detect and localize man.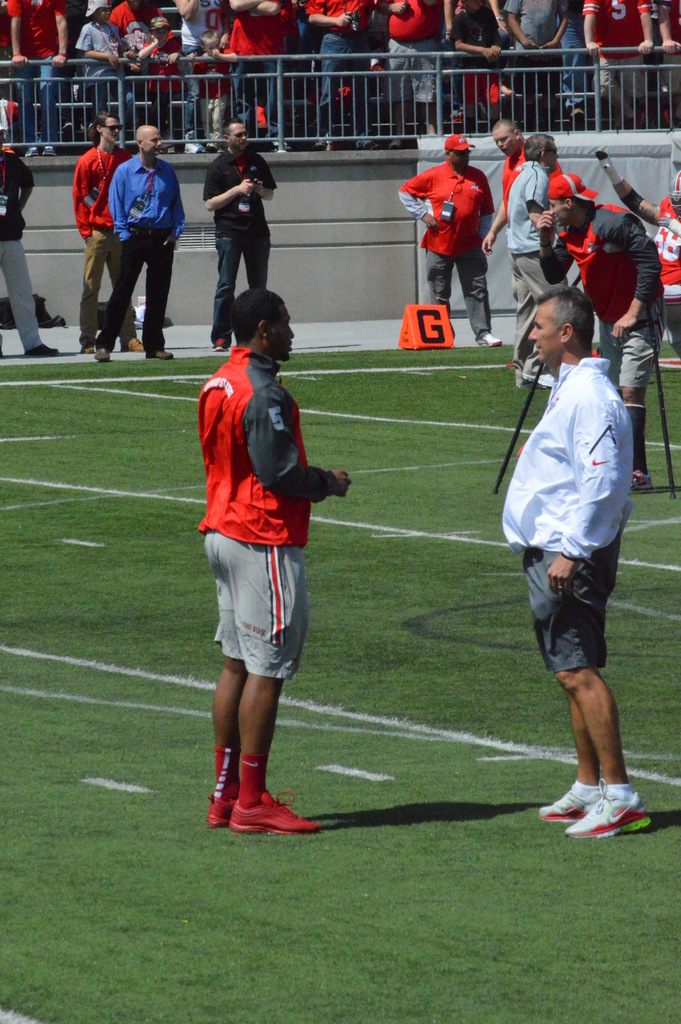
Localized at crop(4, 0, 67, 159).
